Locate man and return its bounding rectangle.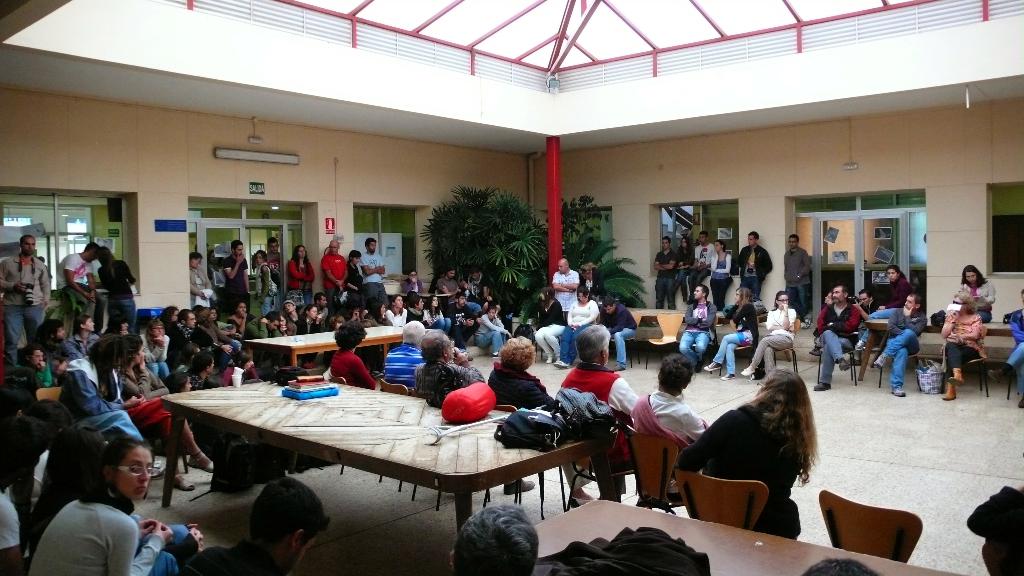
852:289:884:321.
